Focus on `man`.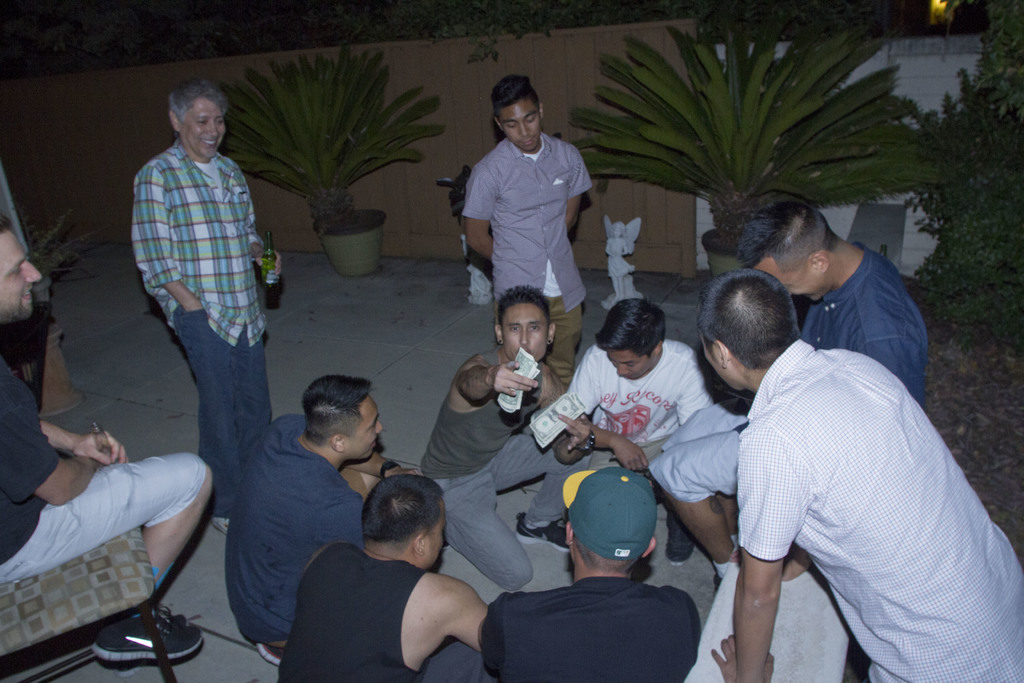
Focused at (420,283,596,593).
